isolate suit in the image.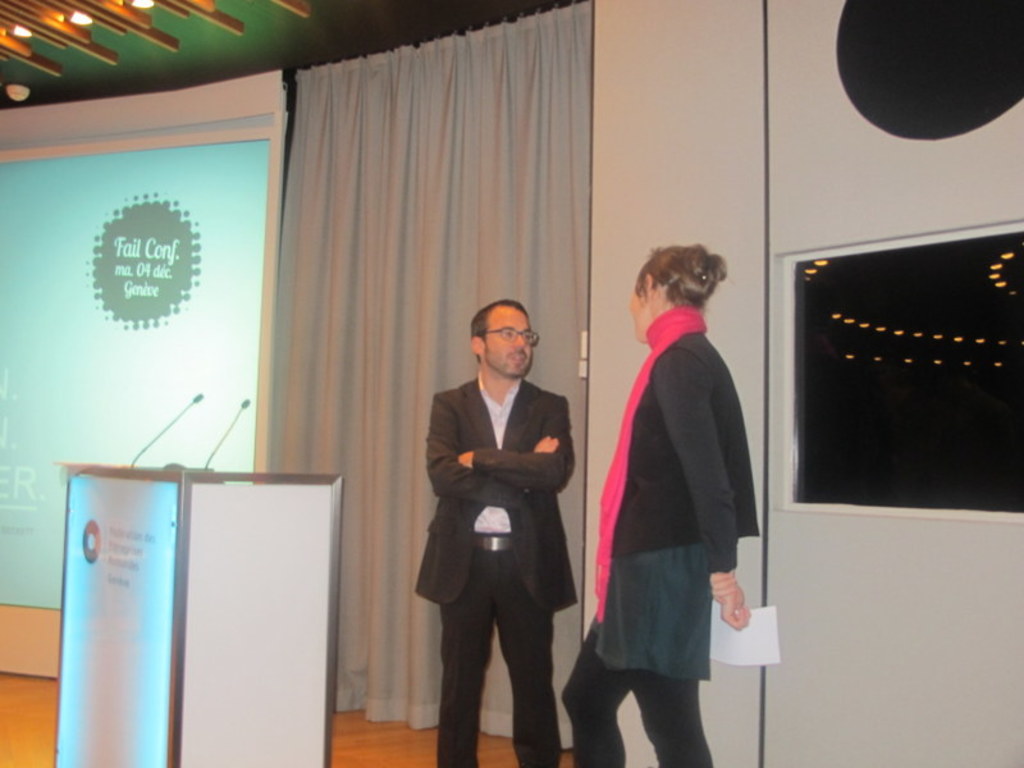
Isolated region: 419:307:590:754.
